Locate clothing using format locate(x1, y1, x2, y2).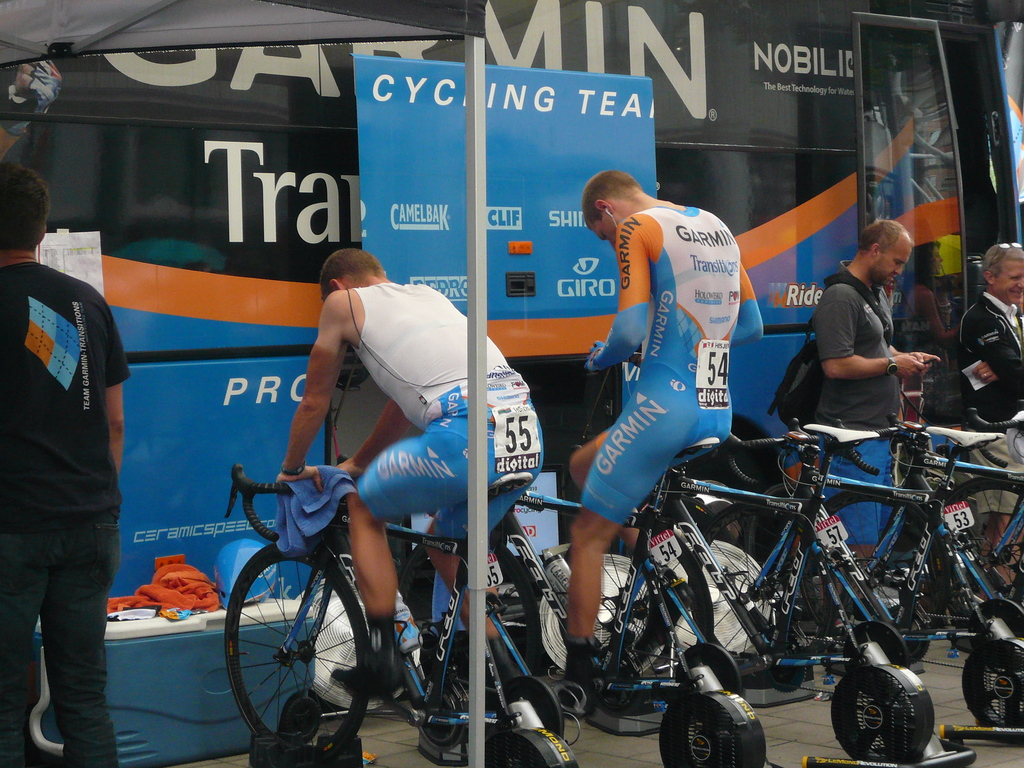
locate(580, 207, 742, 527).
